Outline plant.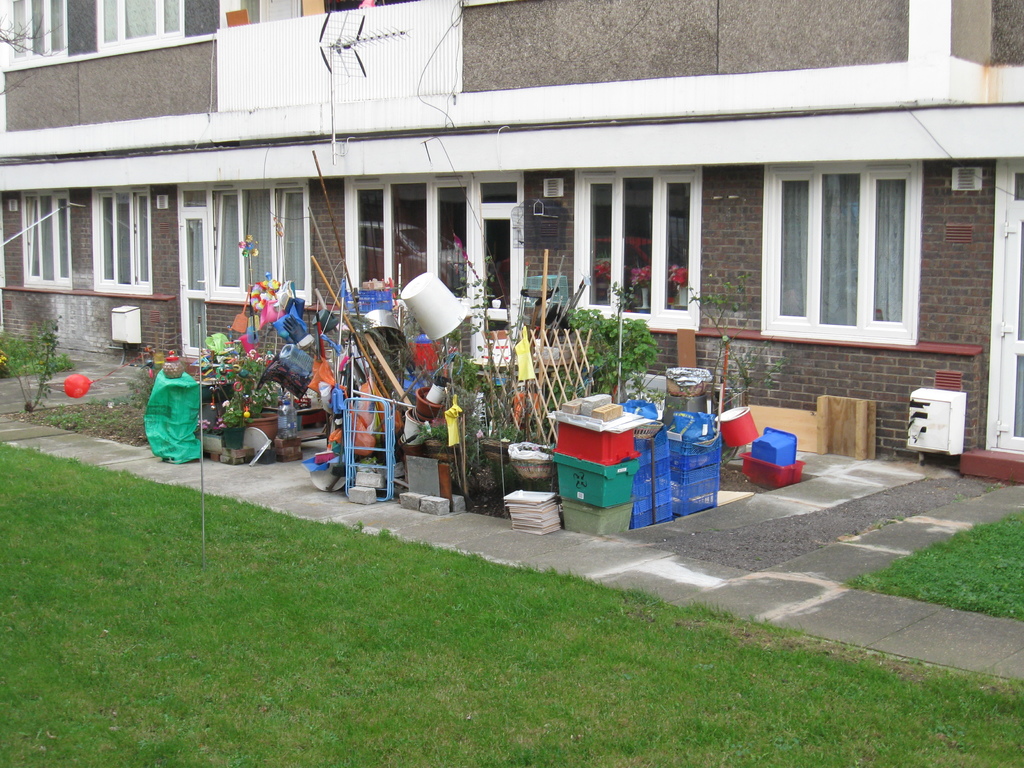
Outline: bbox=[222, 292, 292, 447].
